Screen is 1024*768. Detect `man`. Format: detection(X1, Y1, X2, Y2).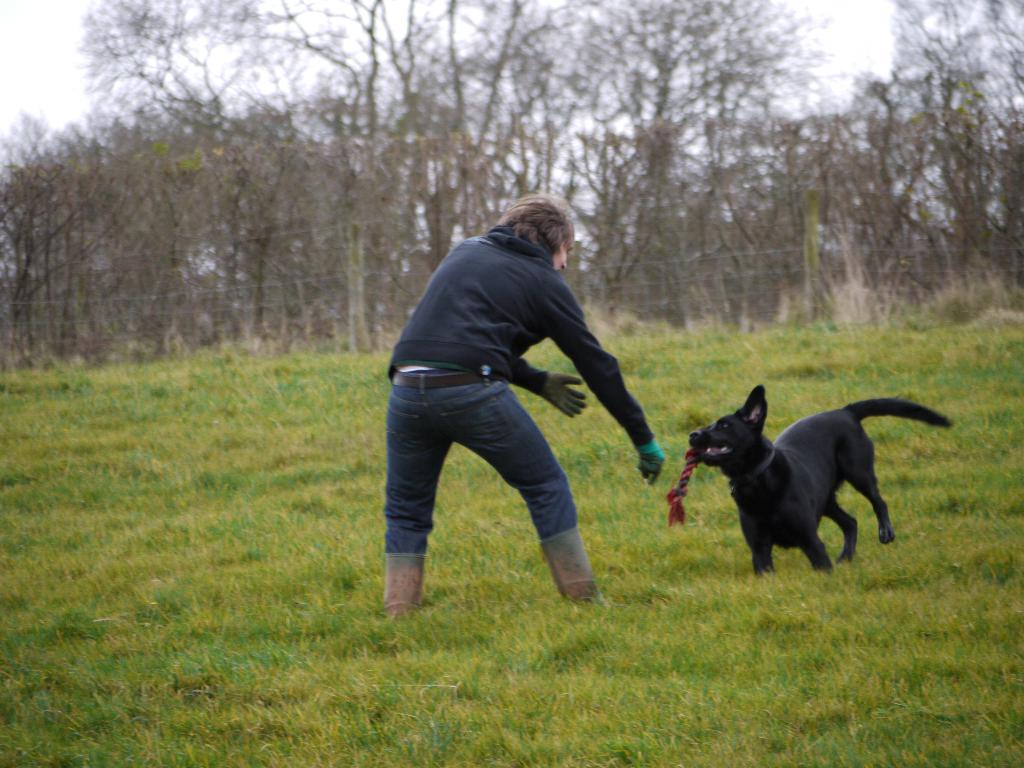
detection(364, 196, 683, 613).
